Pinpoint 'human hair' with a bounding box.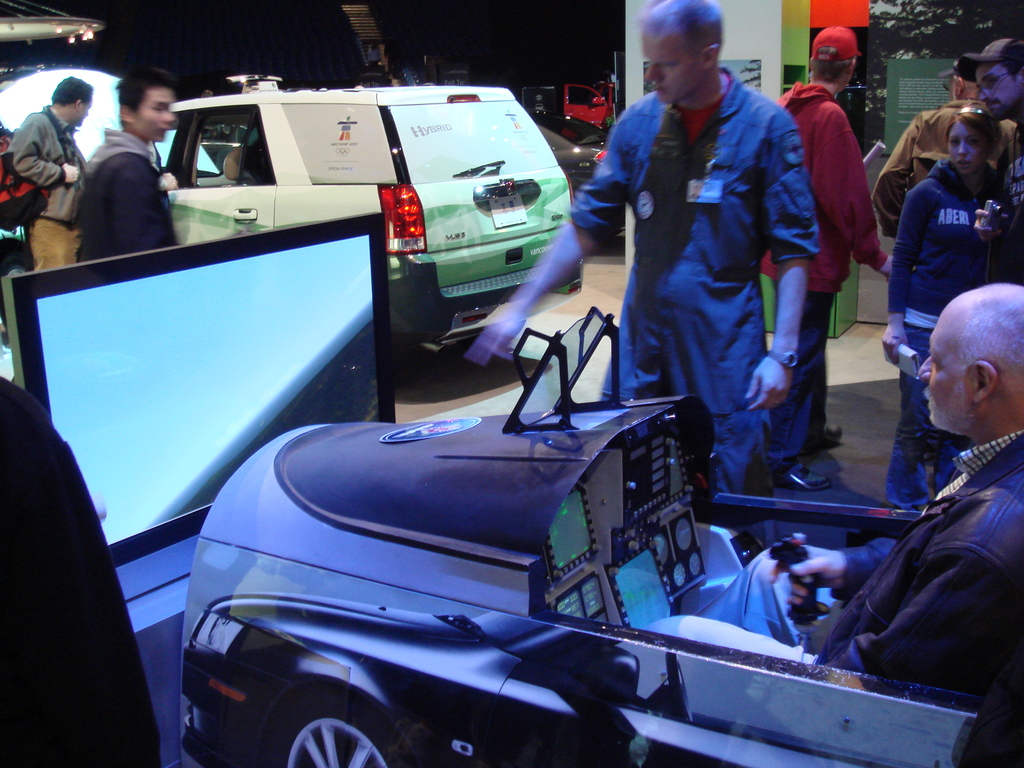
47/73/93/104.
